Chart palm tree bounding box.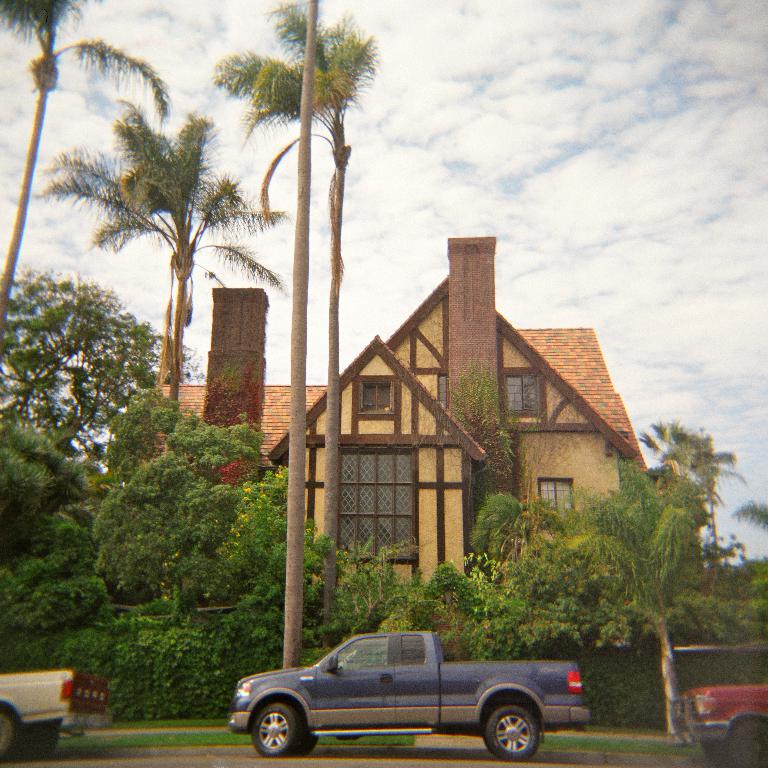
Charted: 243 3 347 615.
